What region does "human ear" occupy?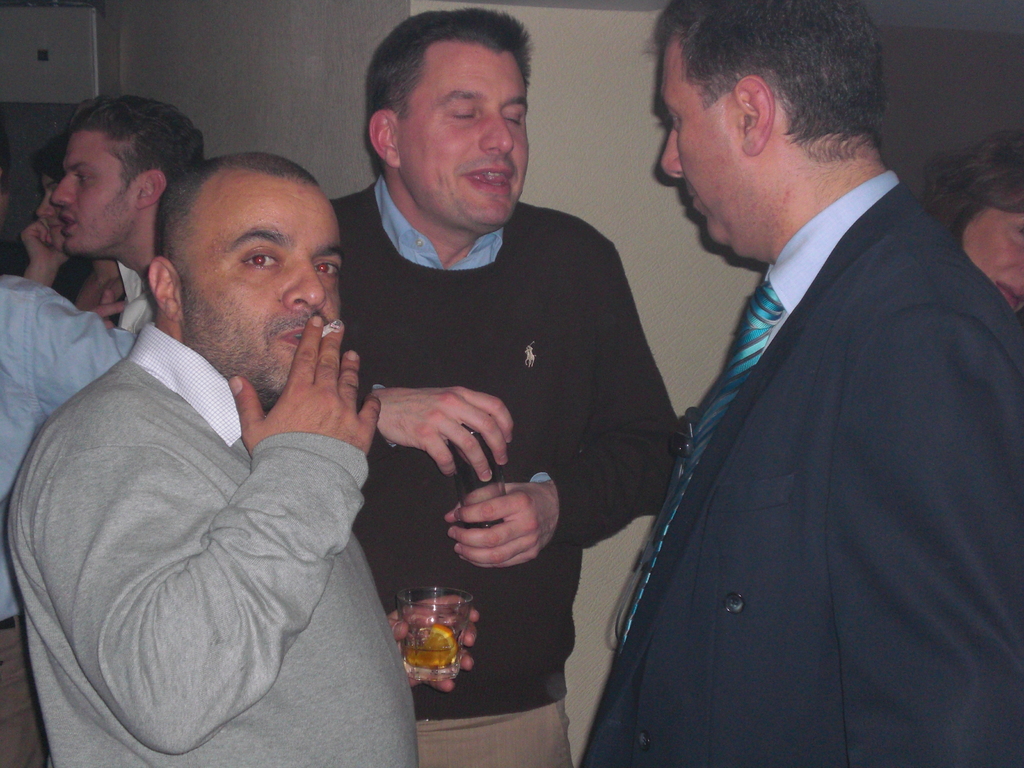
<region>136, 172, 165, 206</region>.
